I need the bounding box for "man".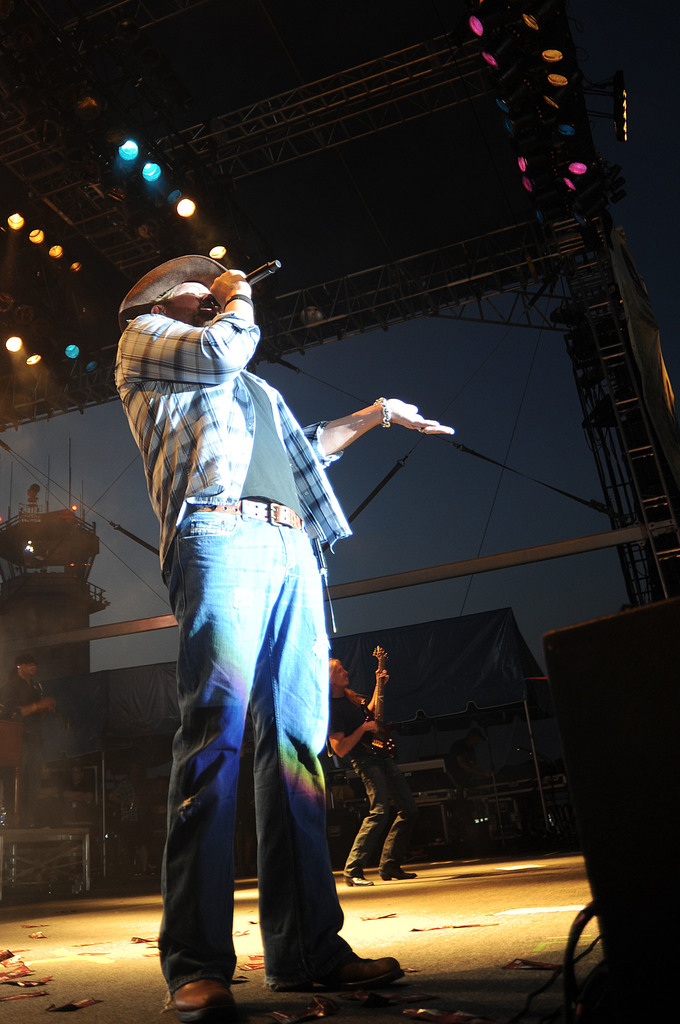
Here it is: detection(133, 244, 376, 1009).
